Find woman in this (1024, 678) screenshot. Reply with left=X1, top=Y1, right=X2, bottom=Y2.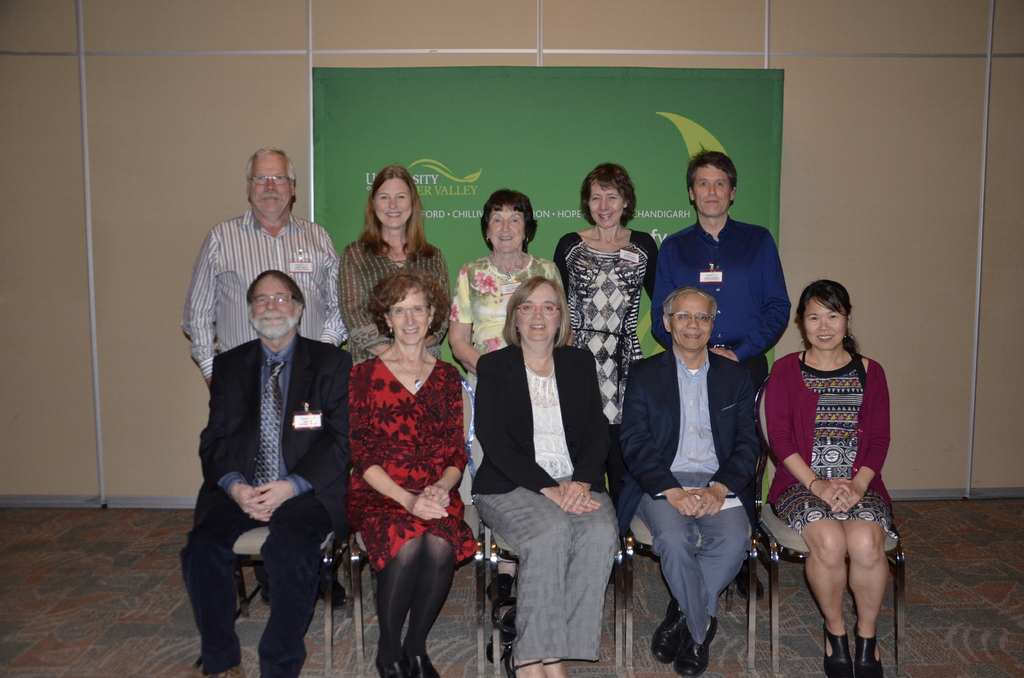
left=460, top=187, right=570, bottom=376.
